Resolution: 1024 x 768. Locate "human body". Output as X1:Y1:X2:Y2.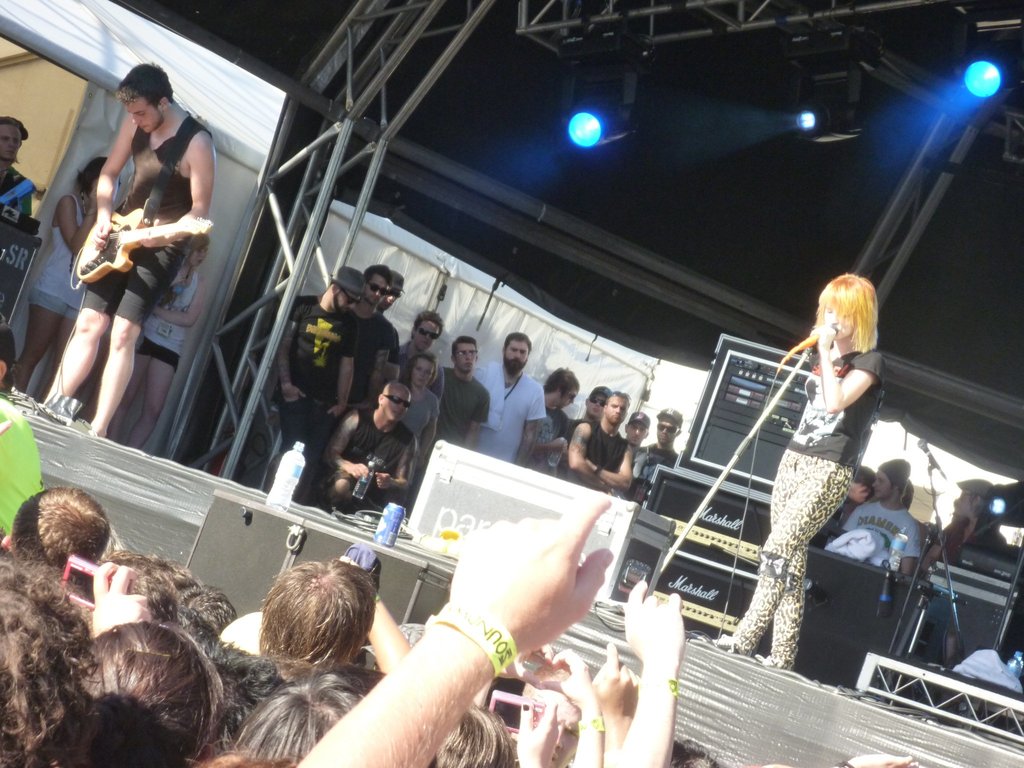
633:408:676:479.
